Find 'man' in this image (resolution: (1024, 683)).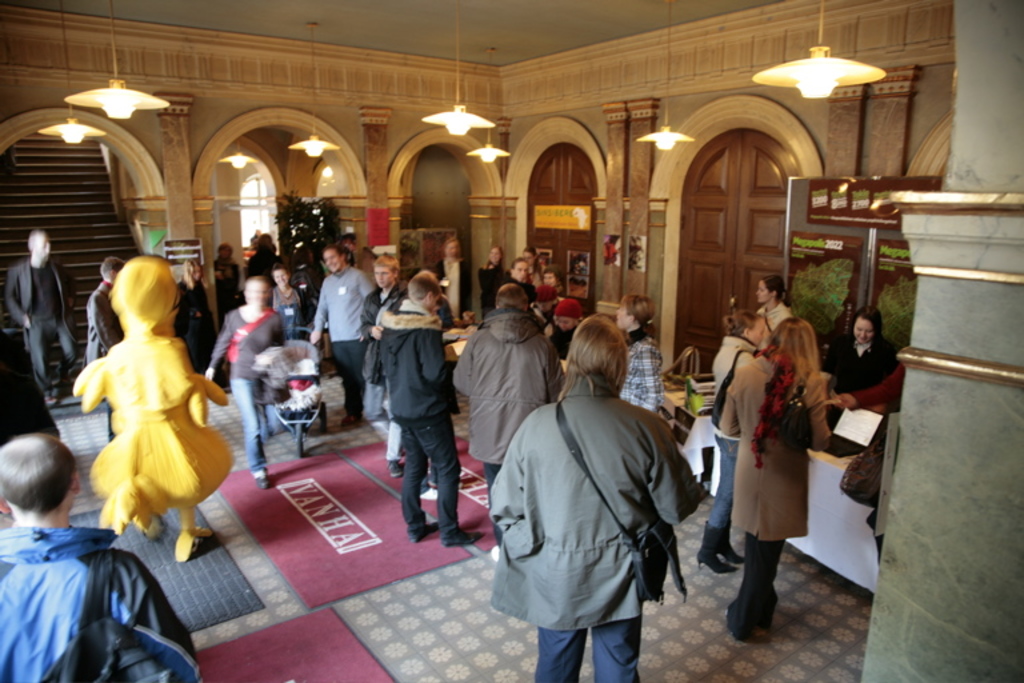
bbox(5, 229, 80, 407).
